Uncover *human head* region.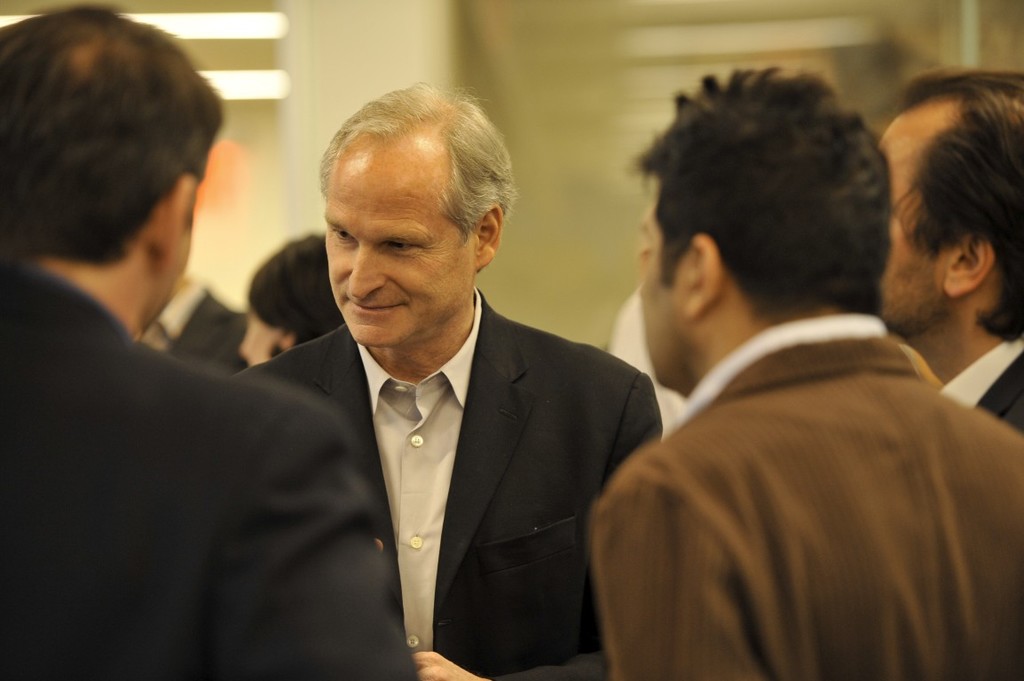
Uncovered: <region>0, 6, 228, 334</region>.
